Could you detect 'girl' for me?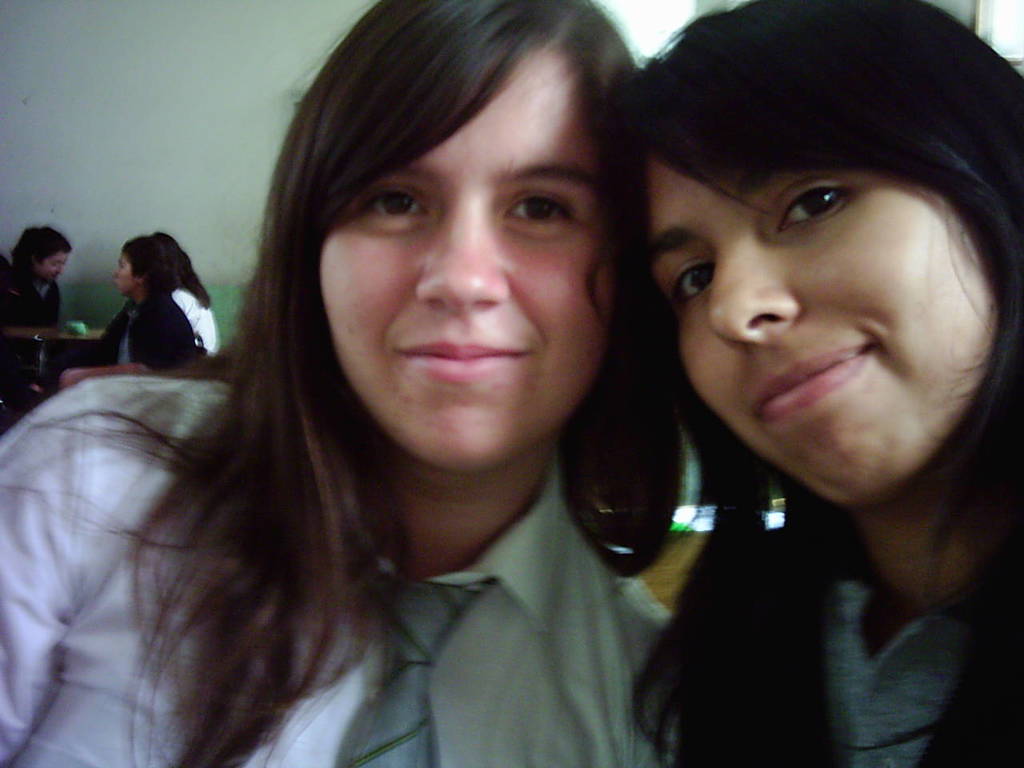
Detection result: (x1=5, y1=222, x2=78, y2=332).
